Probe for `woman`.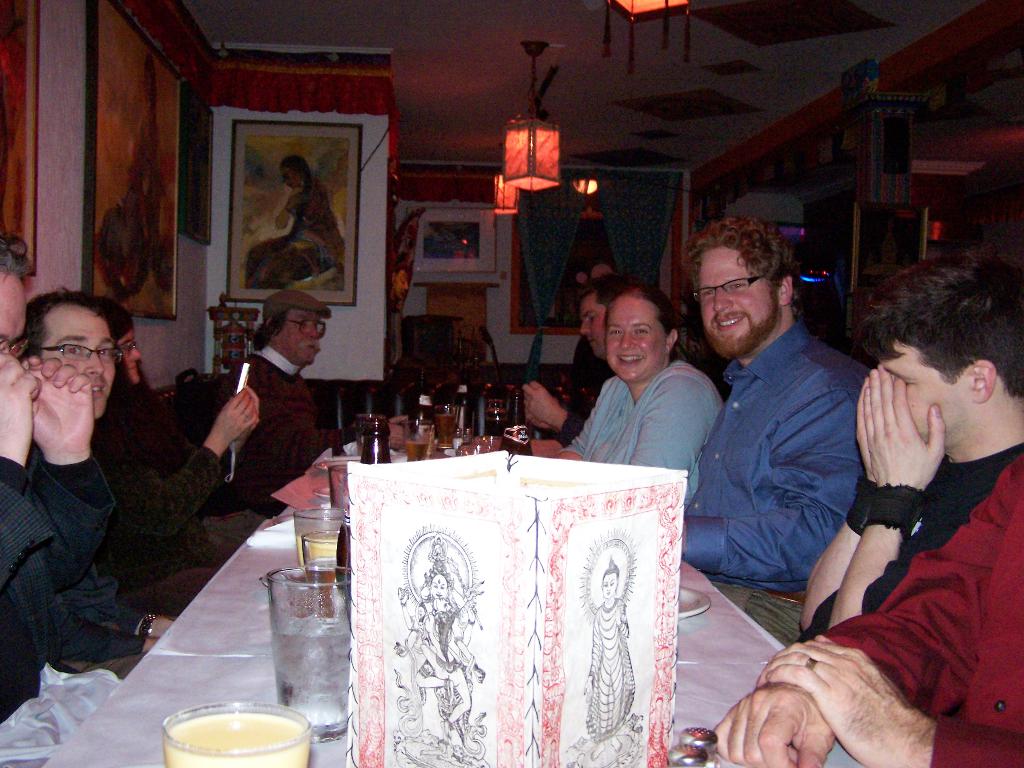
Probe result: BBox(393, 546, 481, 733).
